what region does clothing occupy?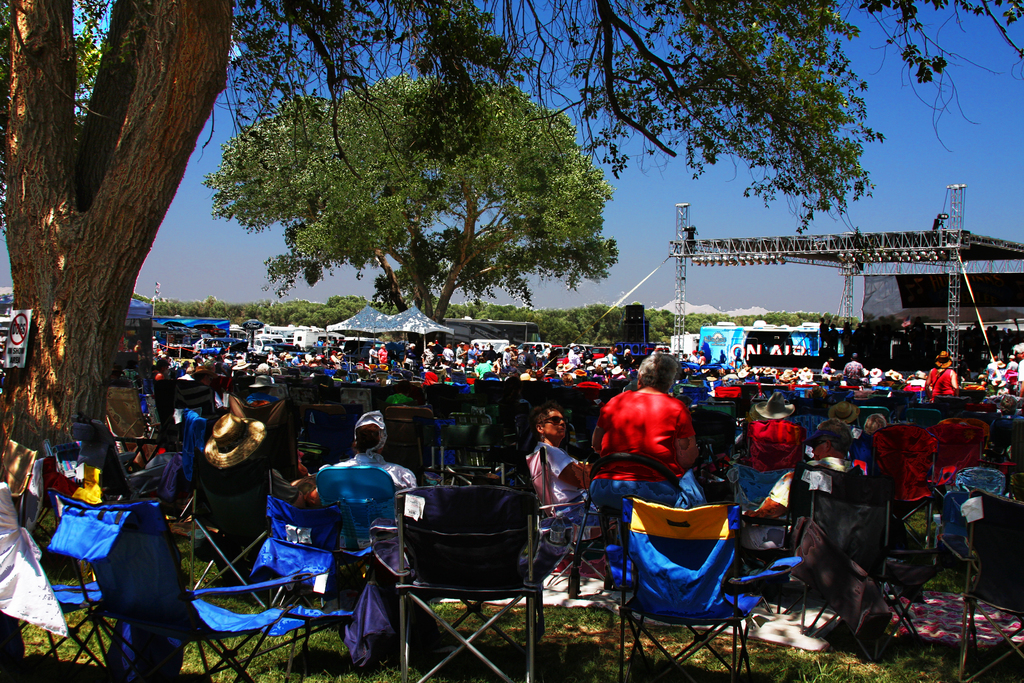
{"left": 442, "top": 348, "right": 452, "bottom": 360}.
